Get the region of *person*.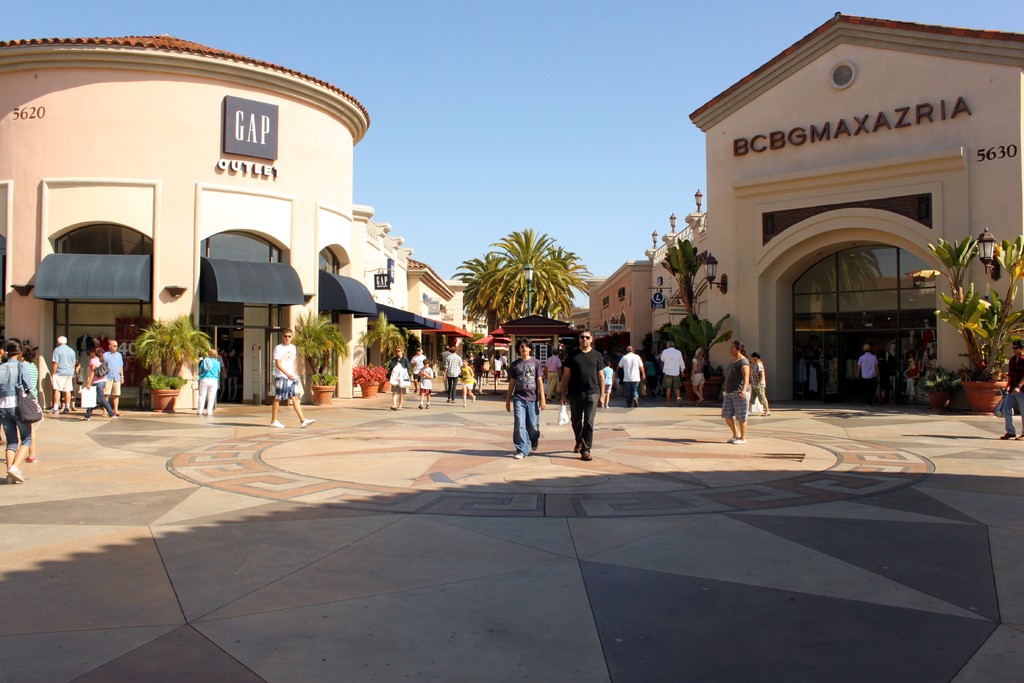
crop(93, 333, 130, 427).
